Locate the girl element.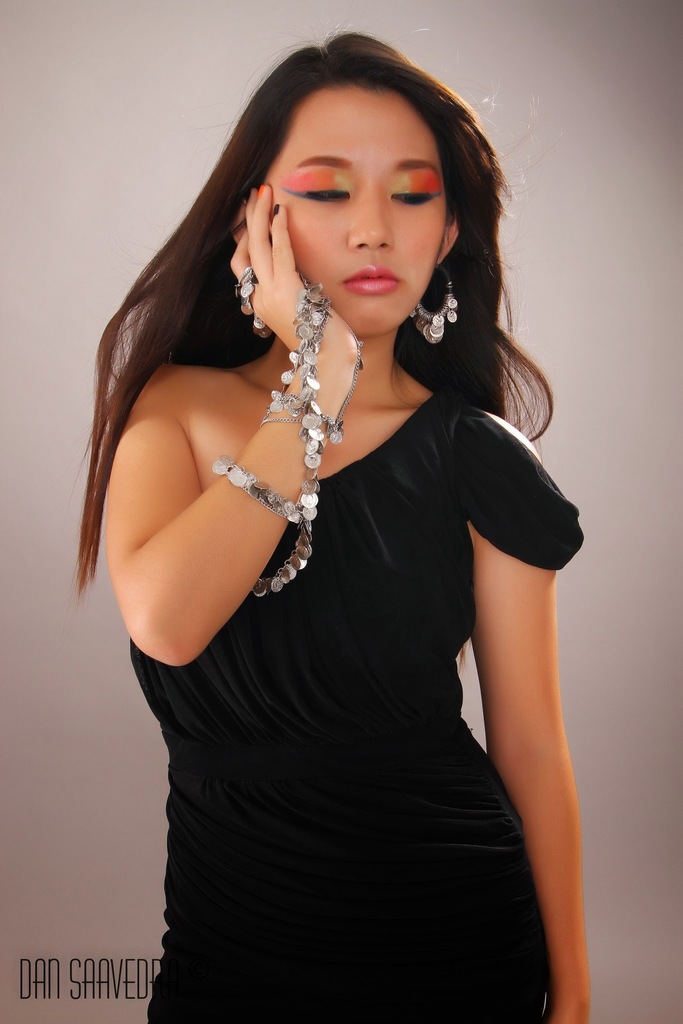
Element bbox: 78 22 591 1021.
